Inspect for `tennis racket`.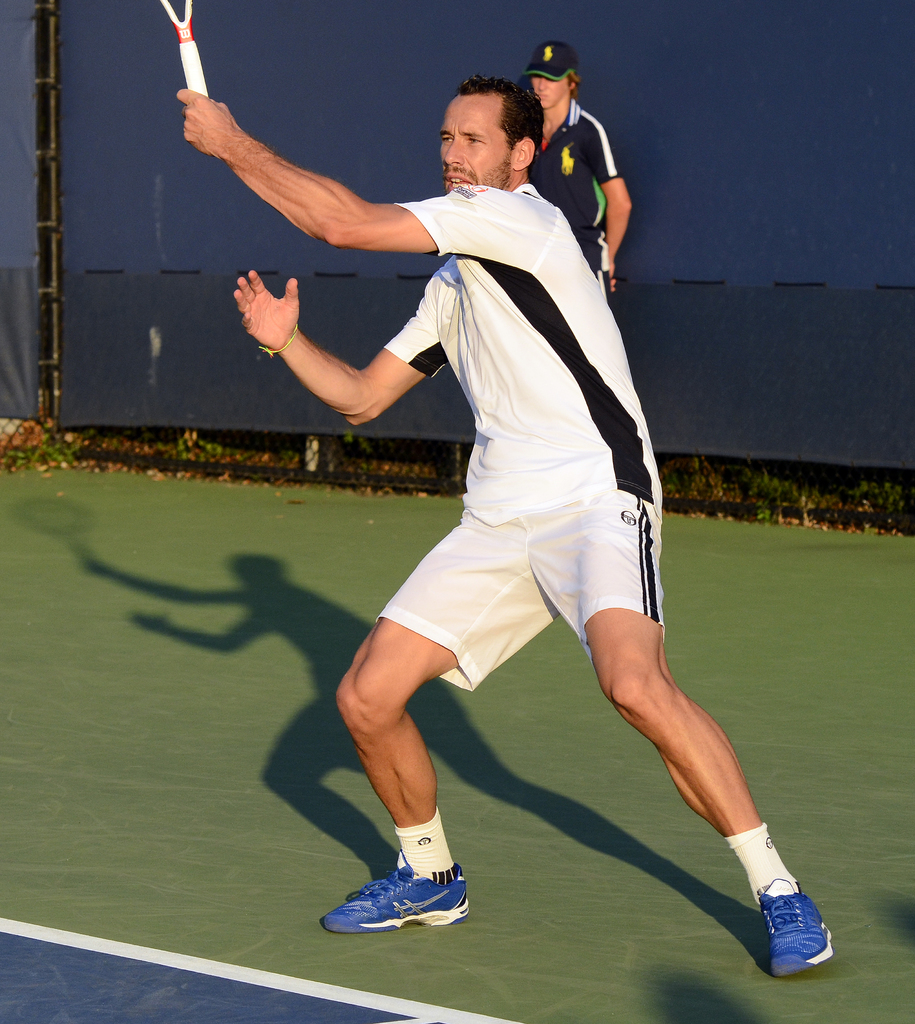
Inspection: (156, 0, 209, 94).
